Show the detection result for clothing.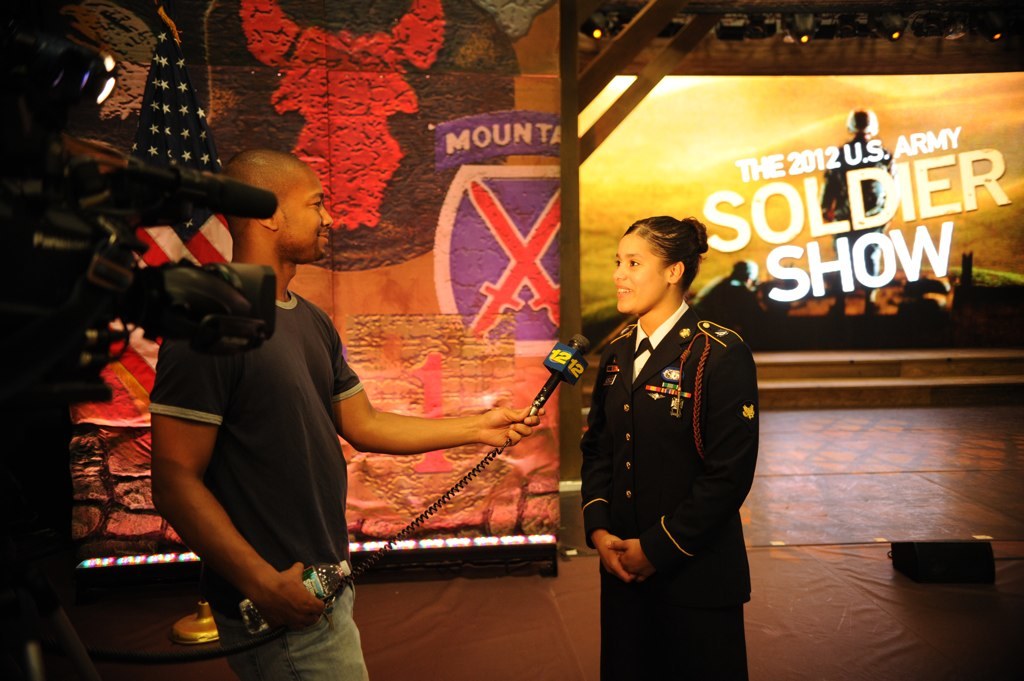
[x1=579, y1=303, x2=760, y2=680].
